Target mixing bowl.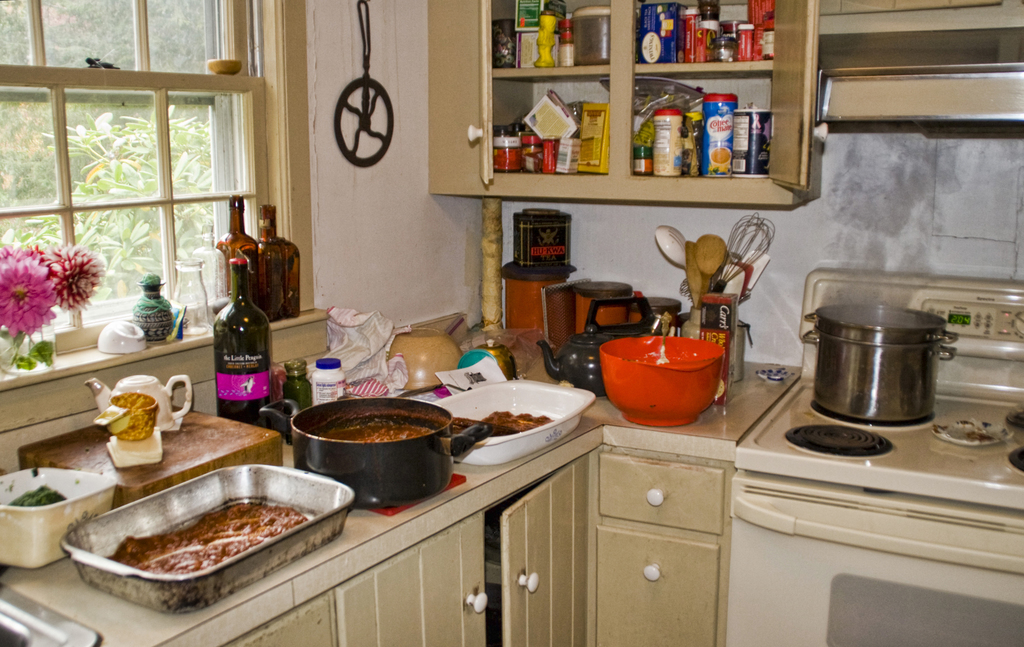
Target region: bbox=(388, 328, 467, 391).
